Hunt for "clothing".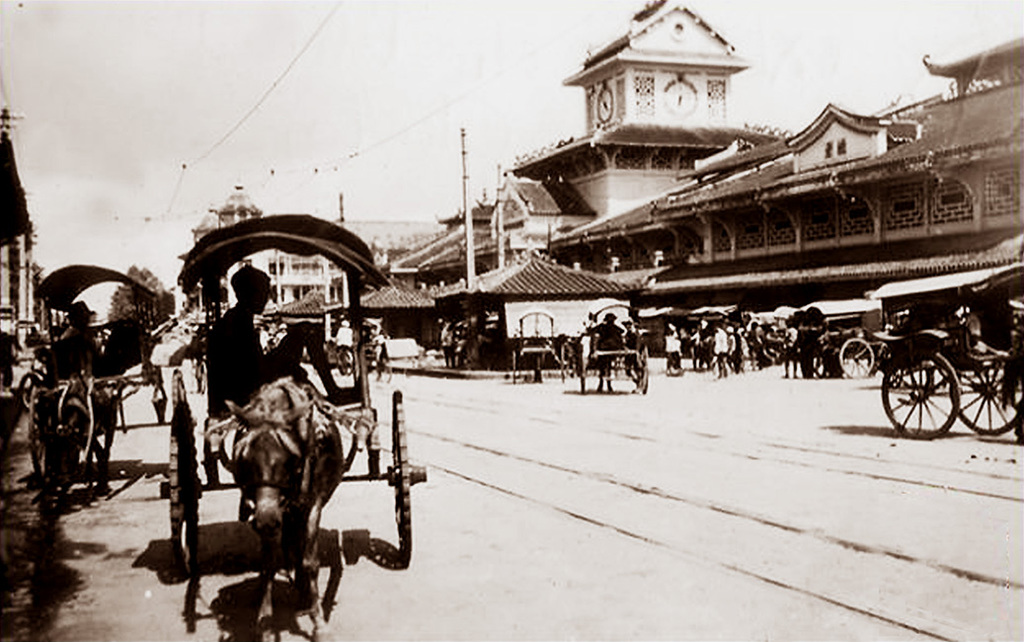
Hunted down at 270:325:288:349.
